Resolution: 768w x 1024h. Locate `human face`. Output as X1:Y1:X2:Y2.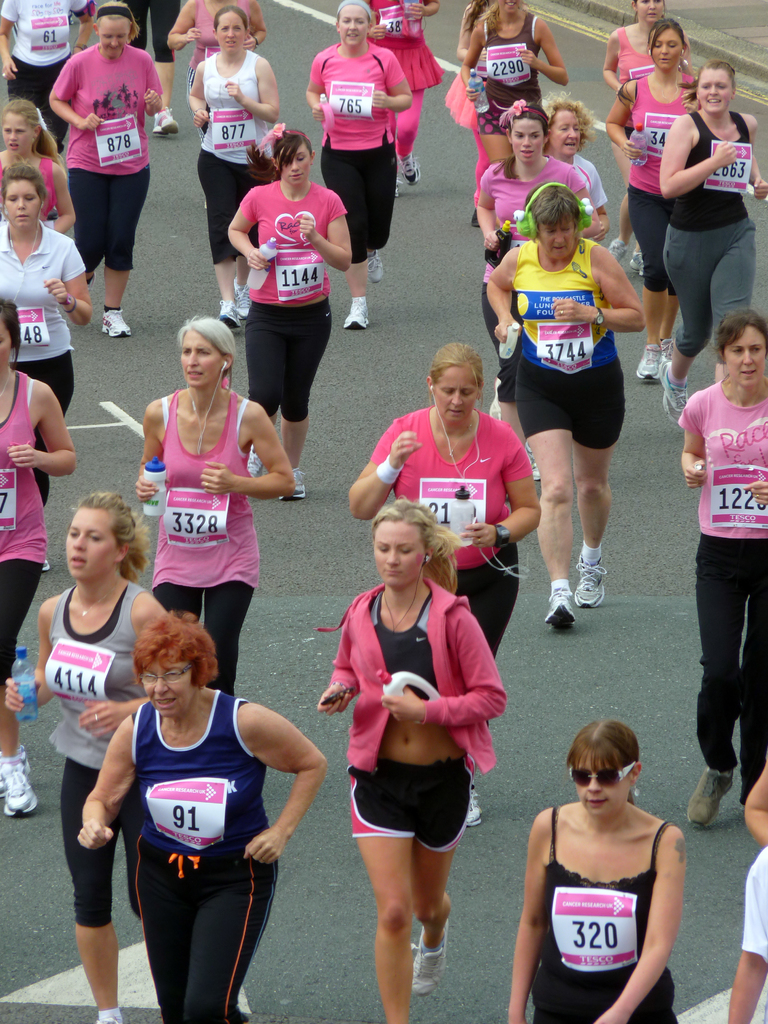
437:367:477:422.
